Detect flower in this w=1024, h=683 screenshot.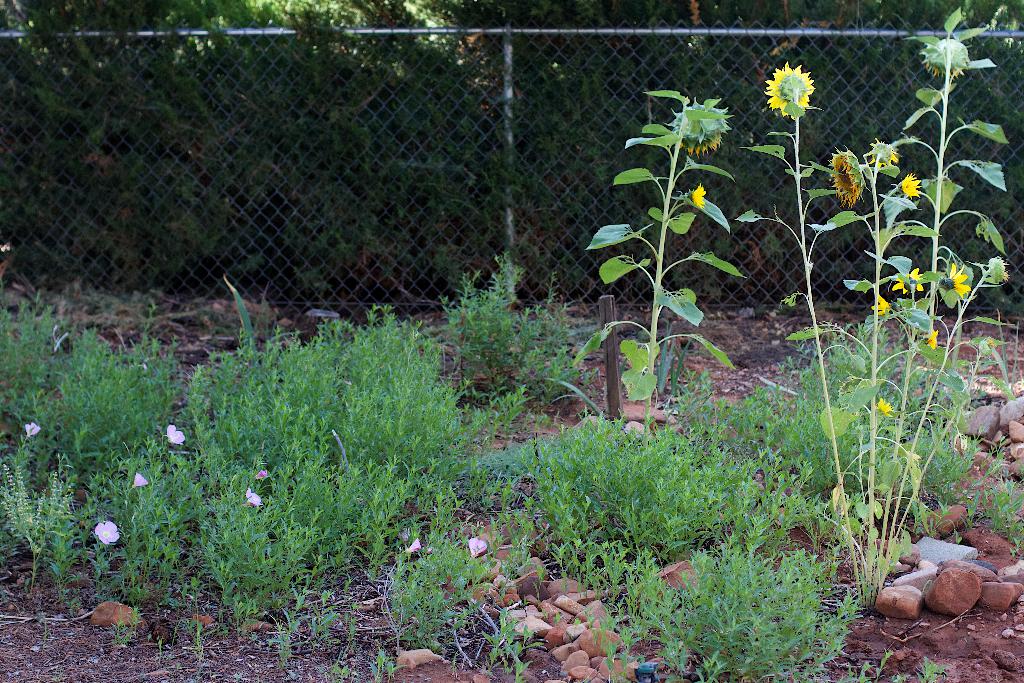
Detection: bbox(769, 47, 838, 119).
